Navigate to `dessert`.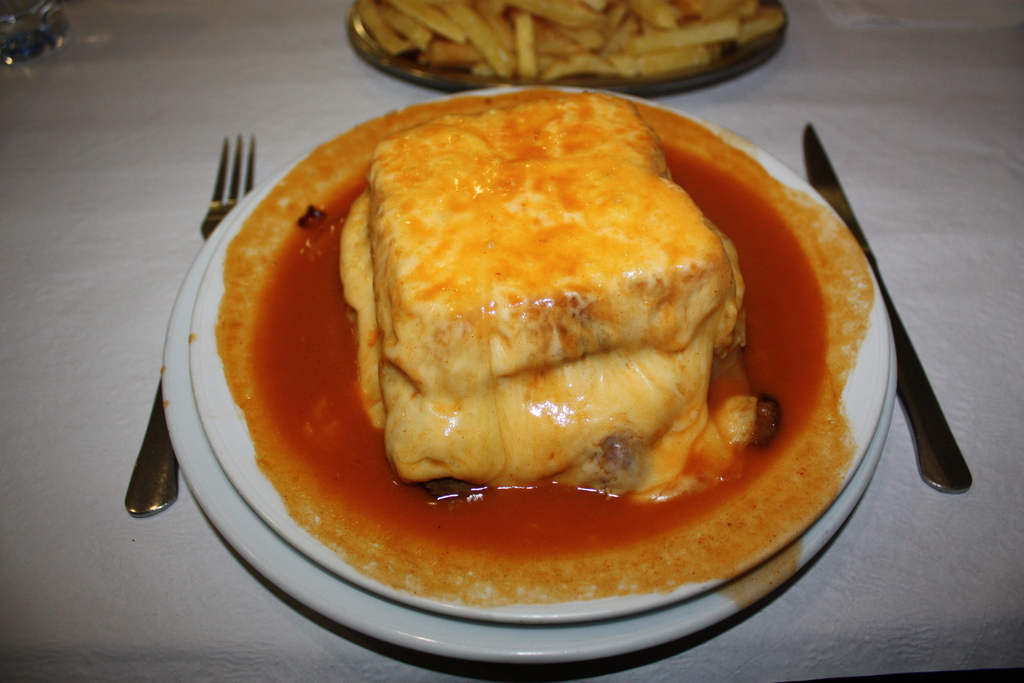
Navigation target: pyautogui.locateOnScreen(360, 0, 785, 75).
